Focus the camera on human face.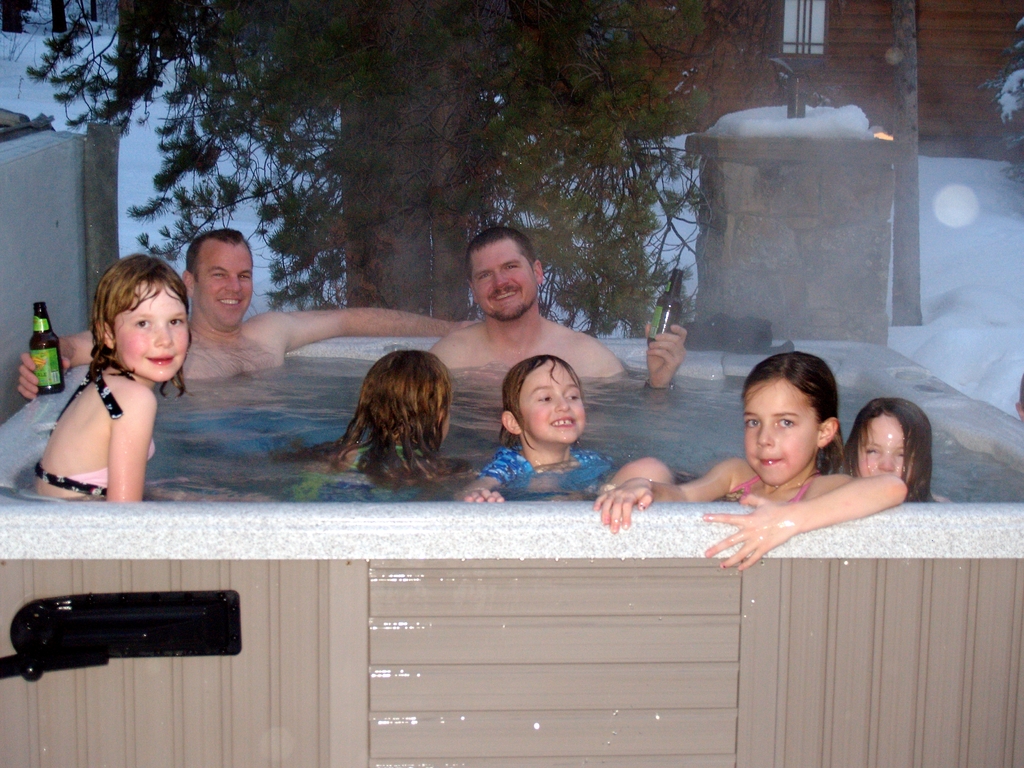
Focus region: 854 412 913 479.
